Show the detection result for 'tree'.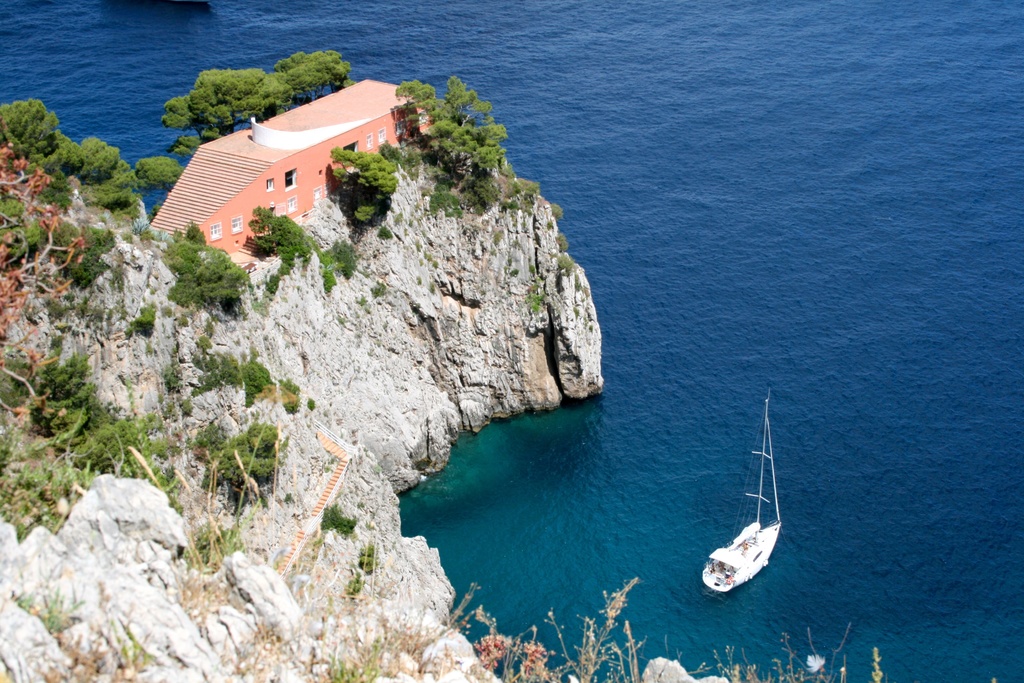
x1=35 y1=124 x2=84 y2=177.
